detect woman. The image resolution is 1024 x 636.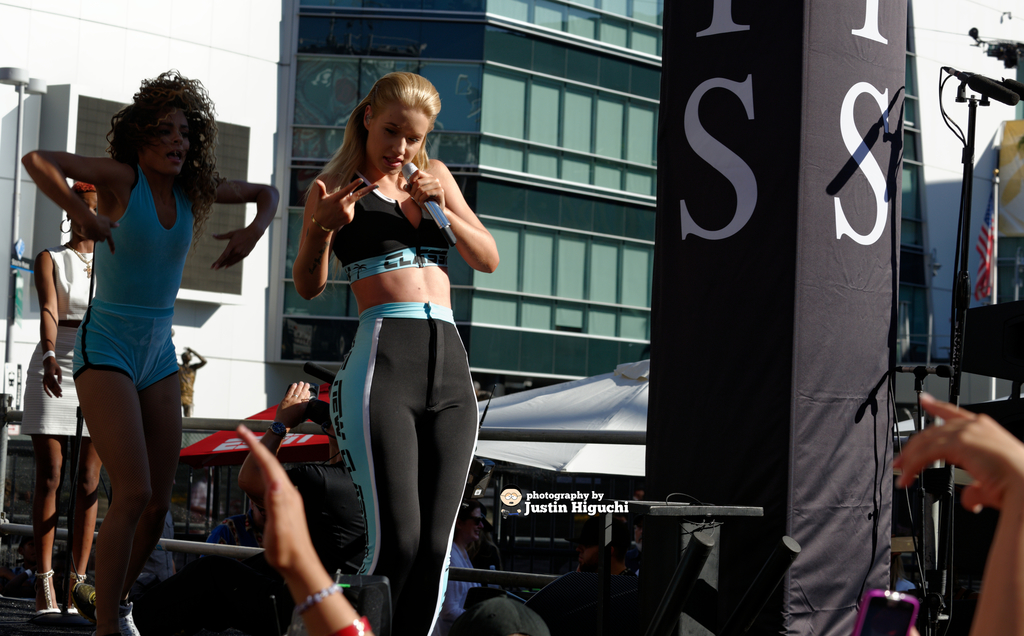
select_region(19, 175, 104, 625).
